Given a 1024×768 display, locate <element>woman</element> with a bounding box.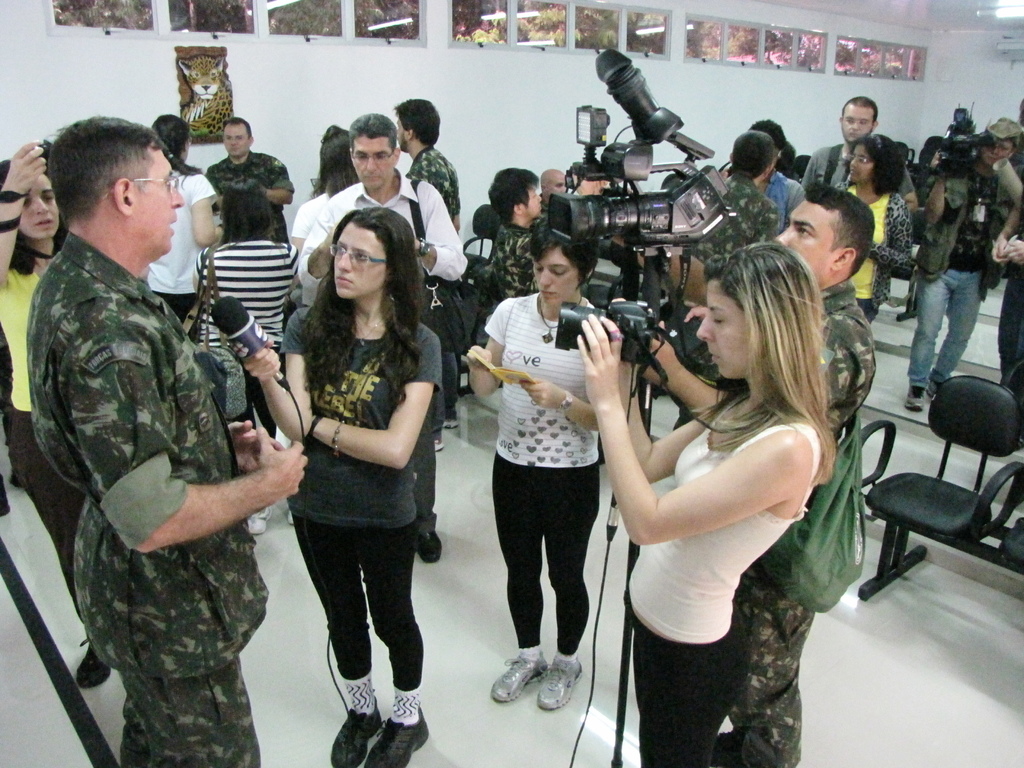
Located: [left=192, top=177, right=305, bottom=545].
